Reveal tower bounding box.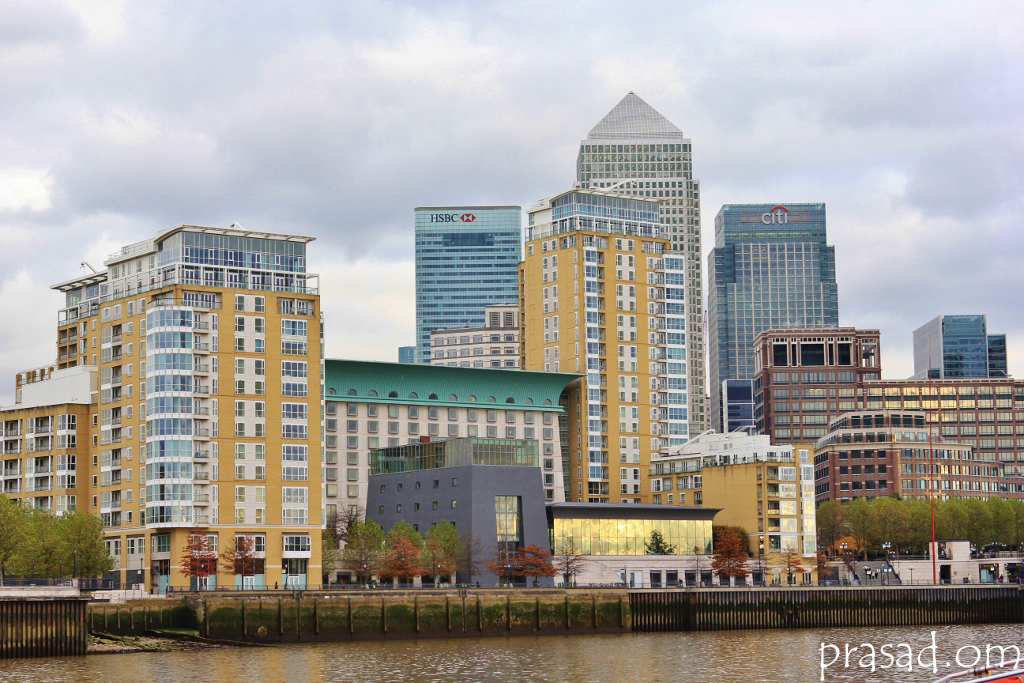
Revealed: pyautogui.locateOnScreen(768, 327, 880, 439).
